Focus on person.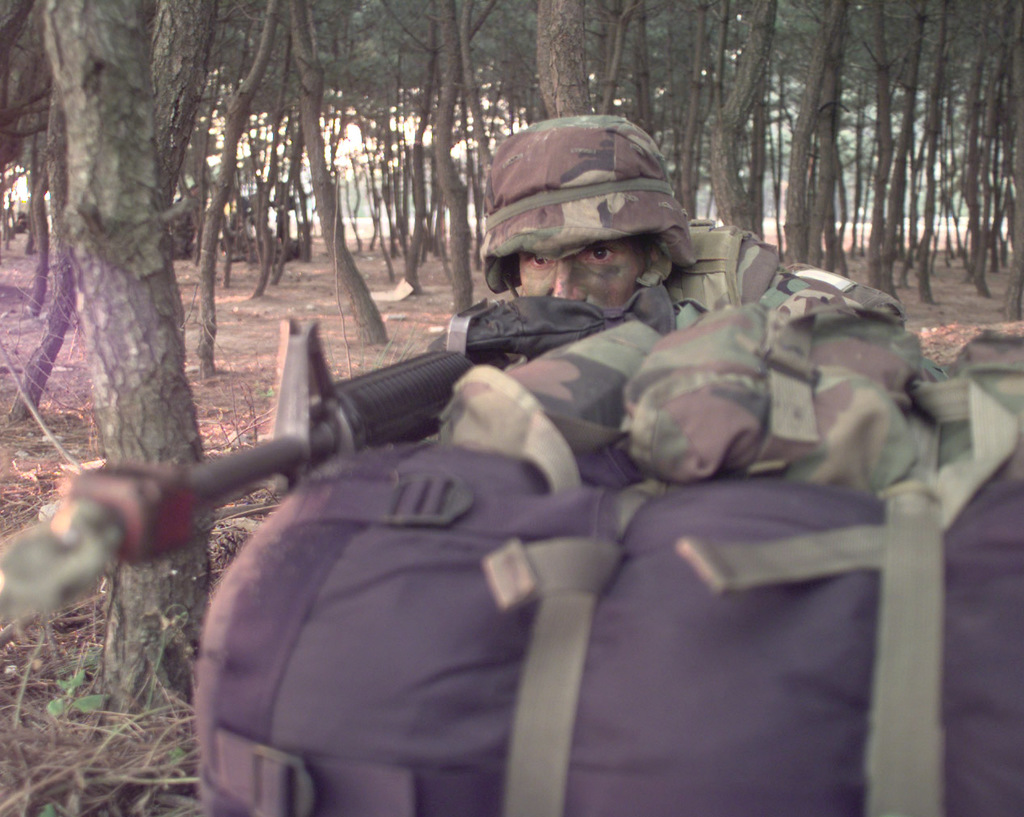
Focused at <region>418, 106, 1023, 501</region>.
